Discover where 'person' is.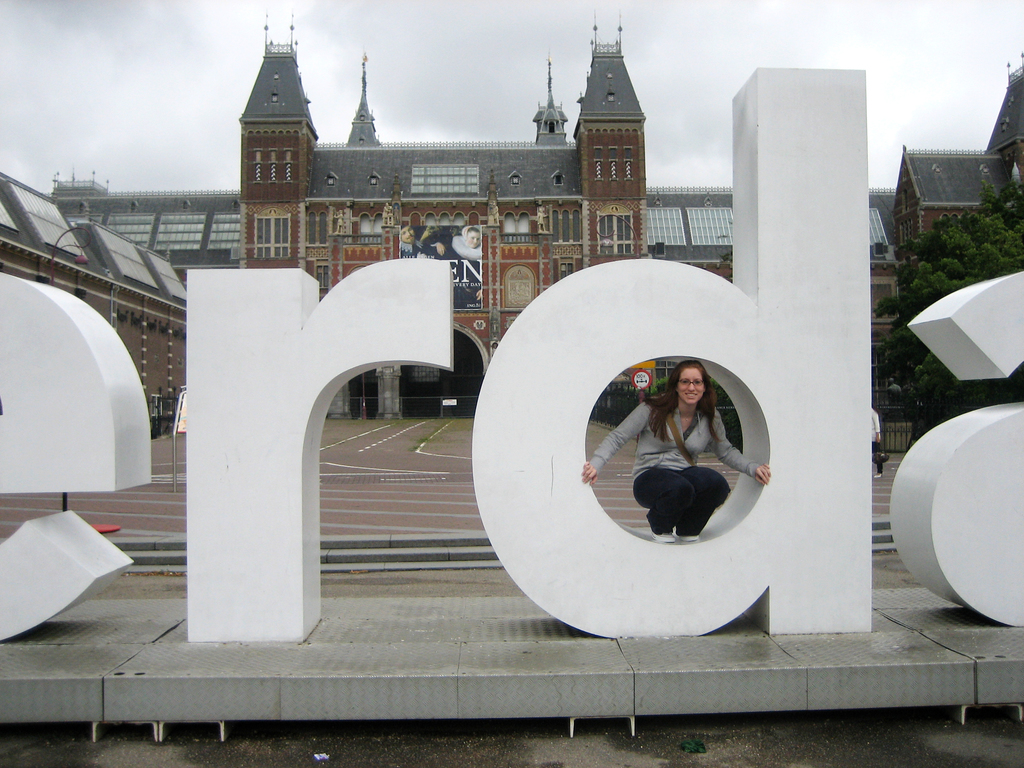
Discovered at 871:410:886:479.
